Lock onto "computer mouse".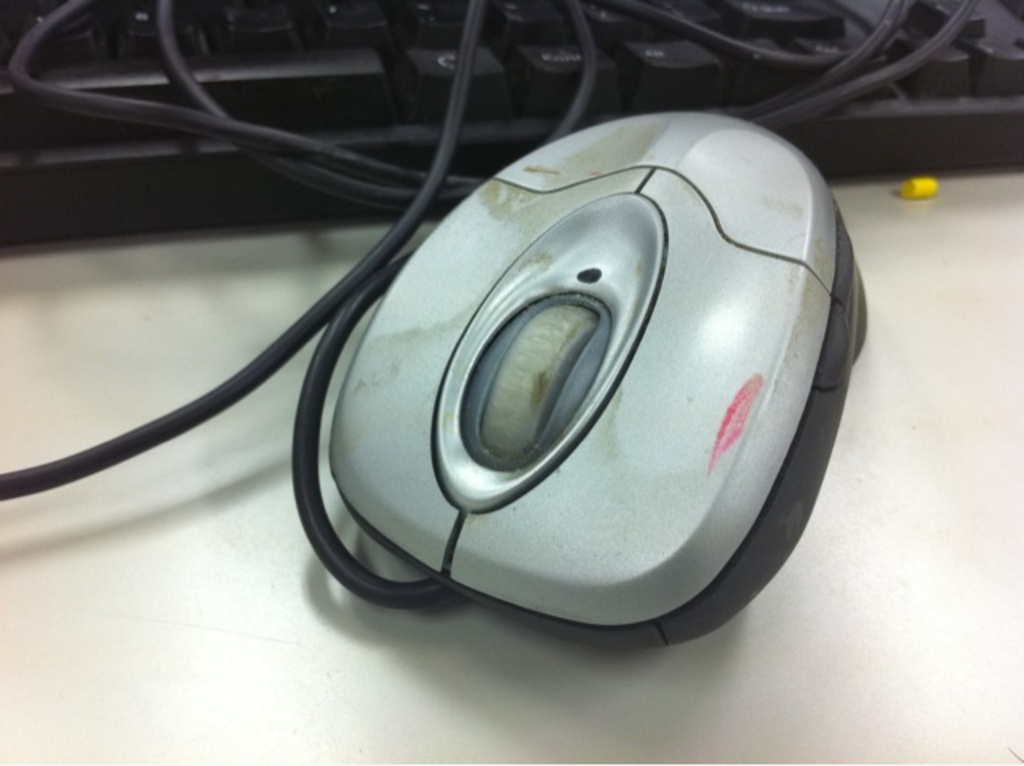
Locked: 330 112 867 651.
